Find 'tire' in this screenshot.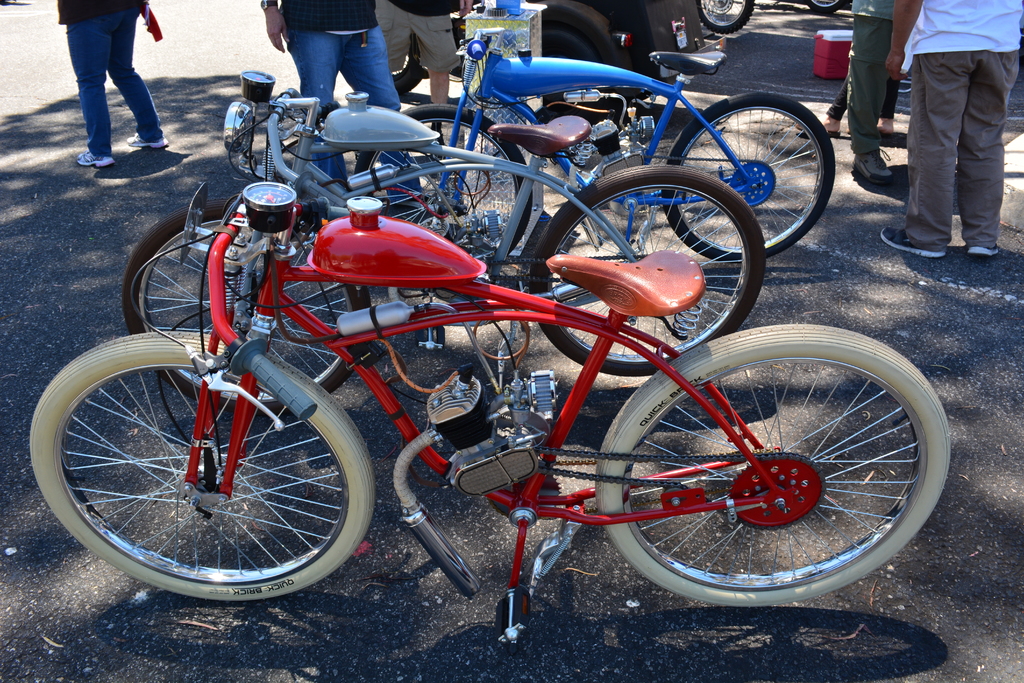
The bounding box for 'tire' is 40, 333, 374, 607.
